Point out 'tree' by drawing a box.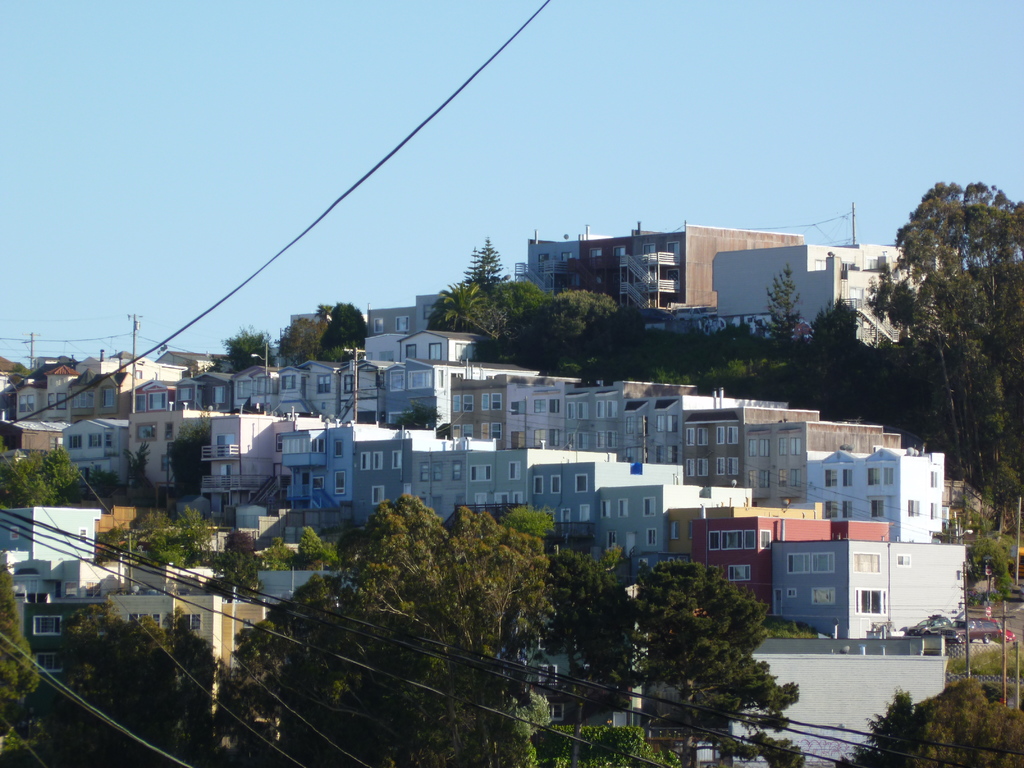
(x1=0, y1=448, x2=92, y2=510).
